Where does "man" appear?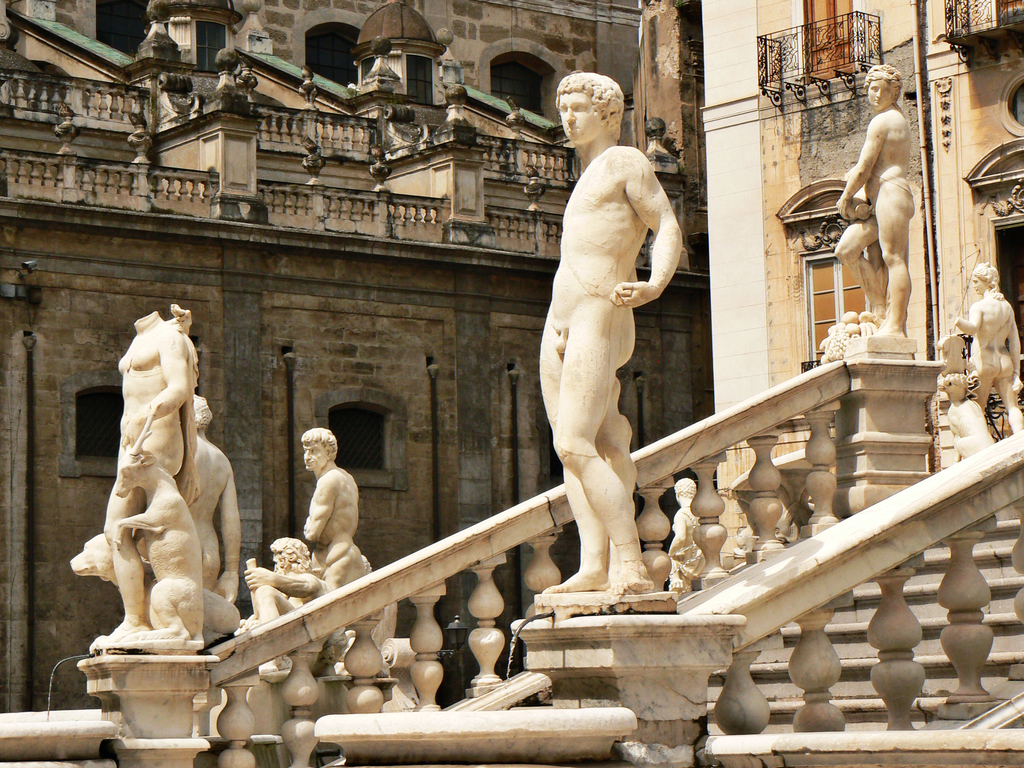
Appears at select_region(518, 68, 679, 664).
